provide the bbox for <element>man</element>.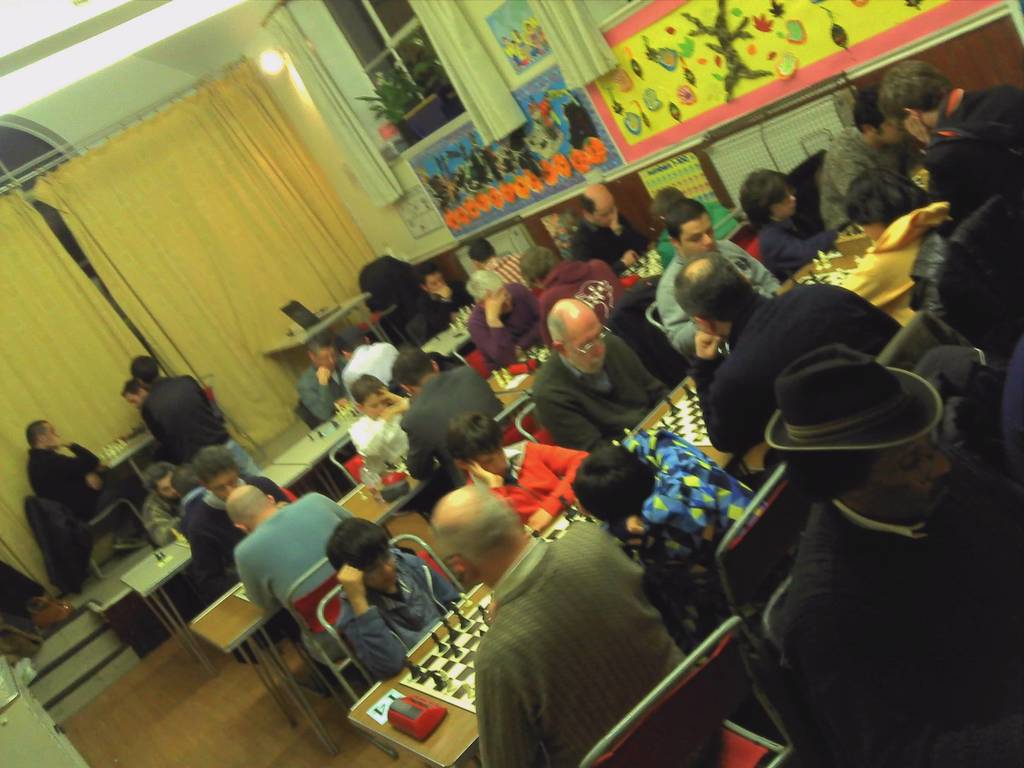
876/63/1023/220.
